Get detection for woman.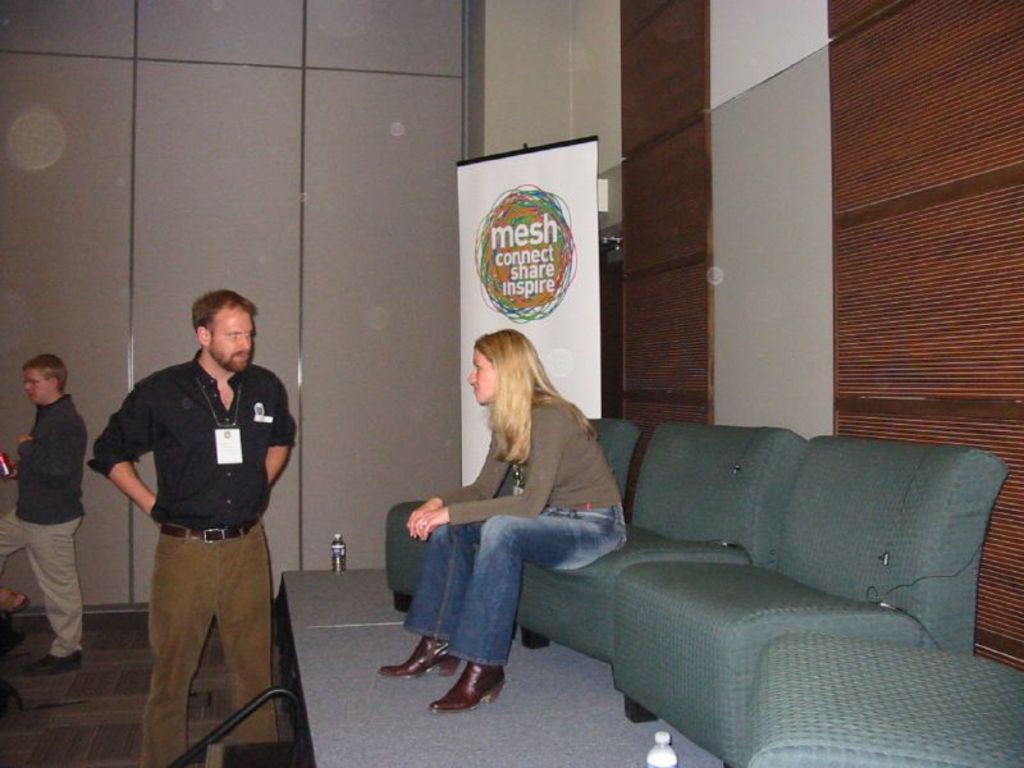
Detection: box=[378, 329, 625, 721].
